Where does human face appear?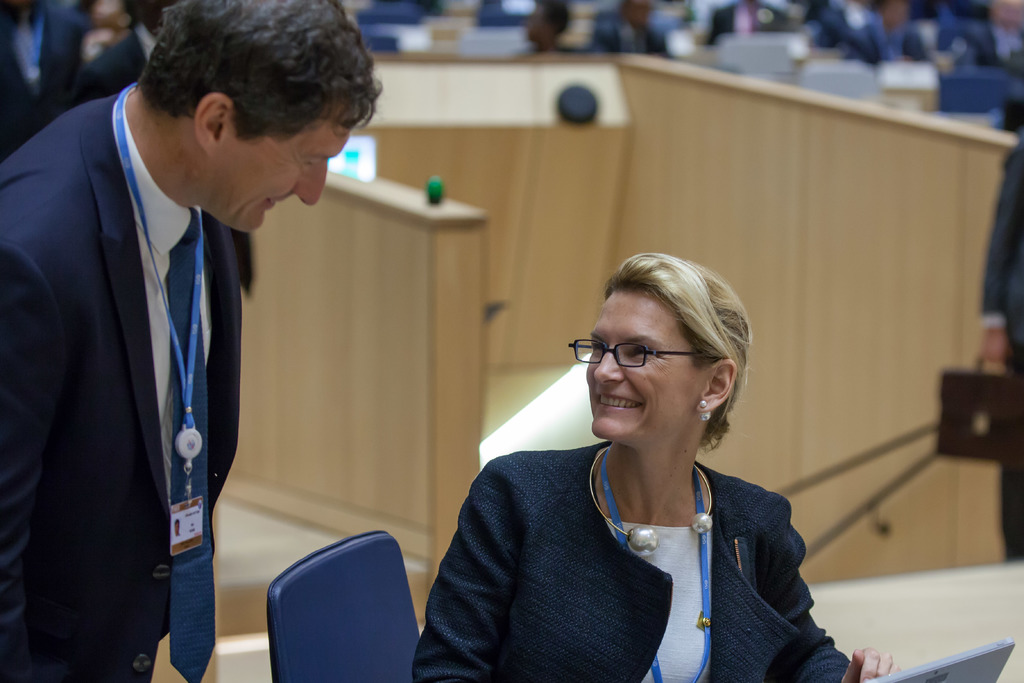
Appears at left=582, top=284, right=714, bottom=436.
